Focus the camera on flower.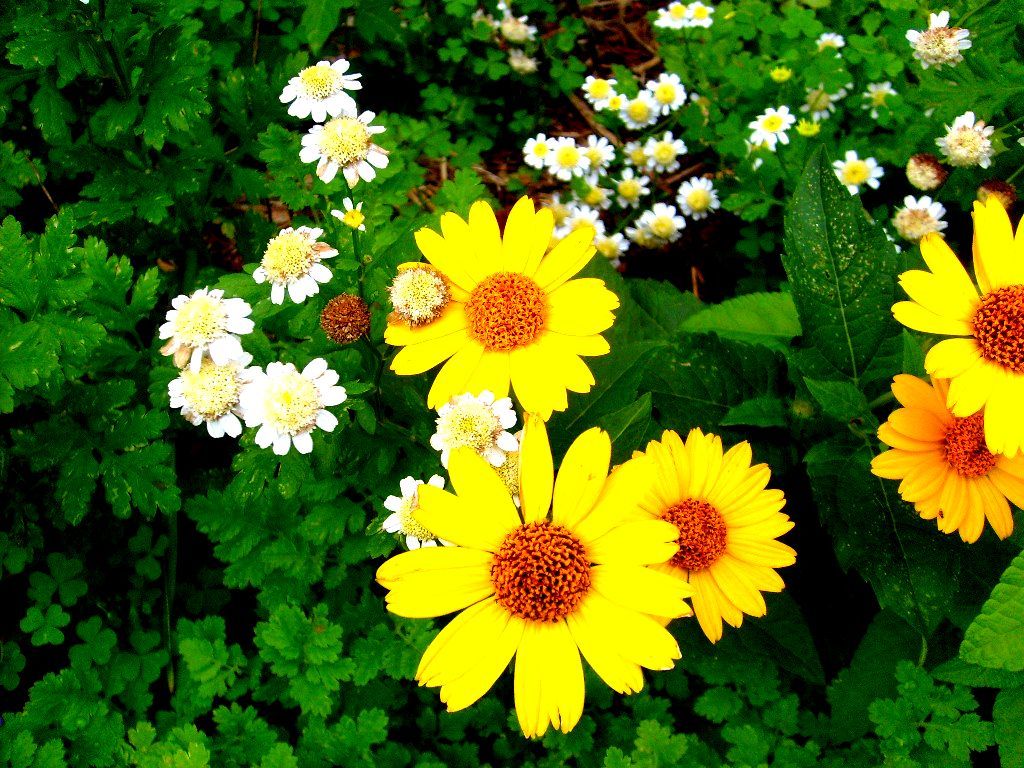
Focus region: rect(372, 416, 695, 736).
